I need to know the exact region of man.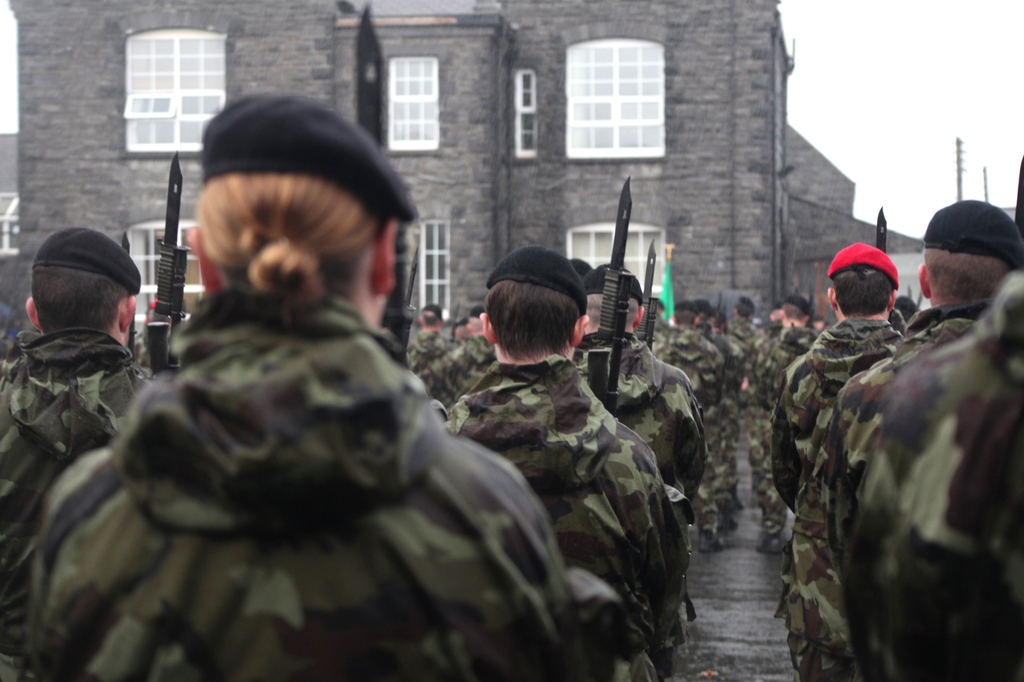
Region: 0/225/159/681.
